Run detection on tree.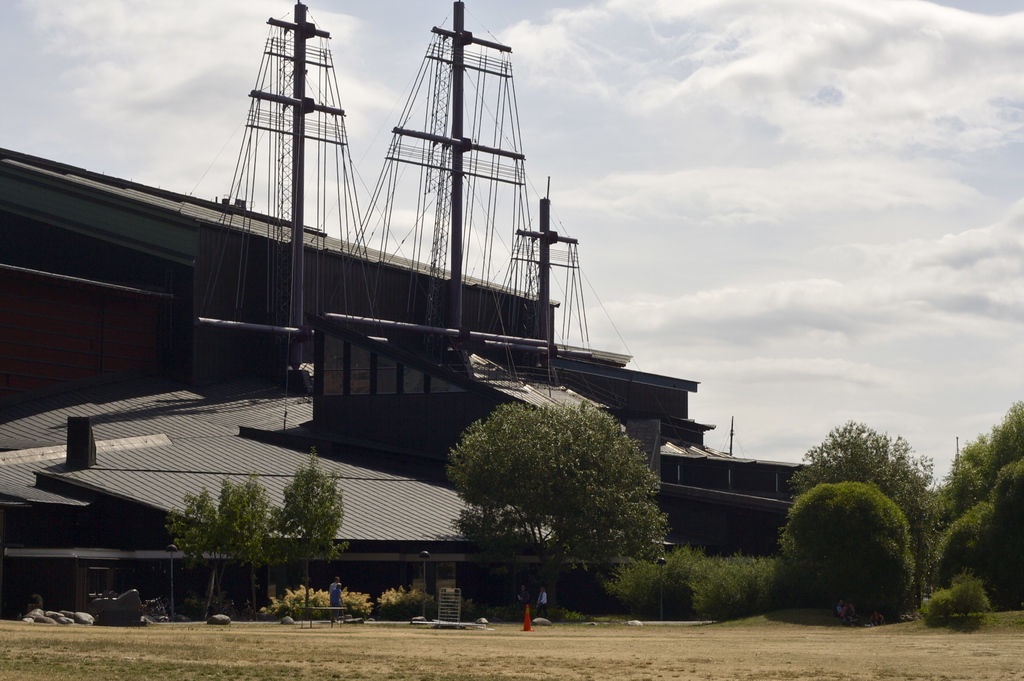
Result: [left=268, top=443, right=349, bottom=613].
